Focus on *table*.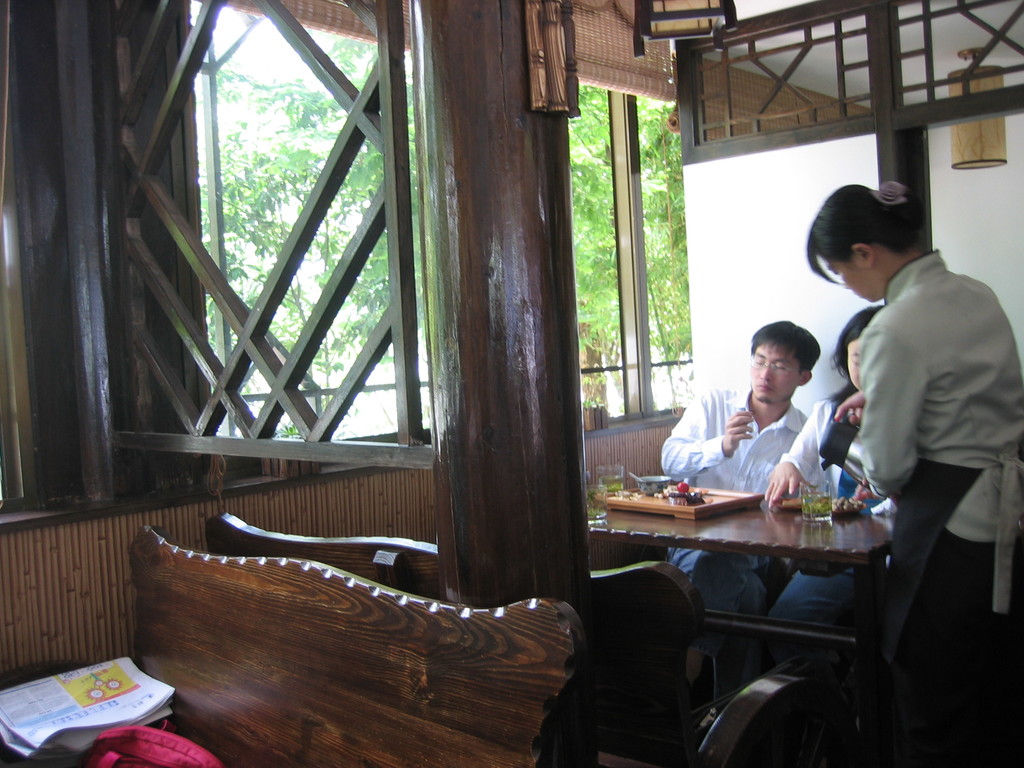
Focused at {"x1": 0, "y1": 659, "x2": 284, "y2": 767}.
